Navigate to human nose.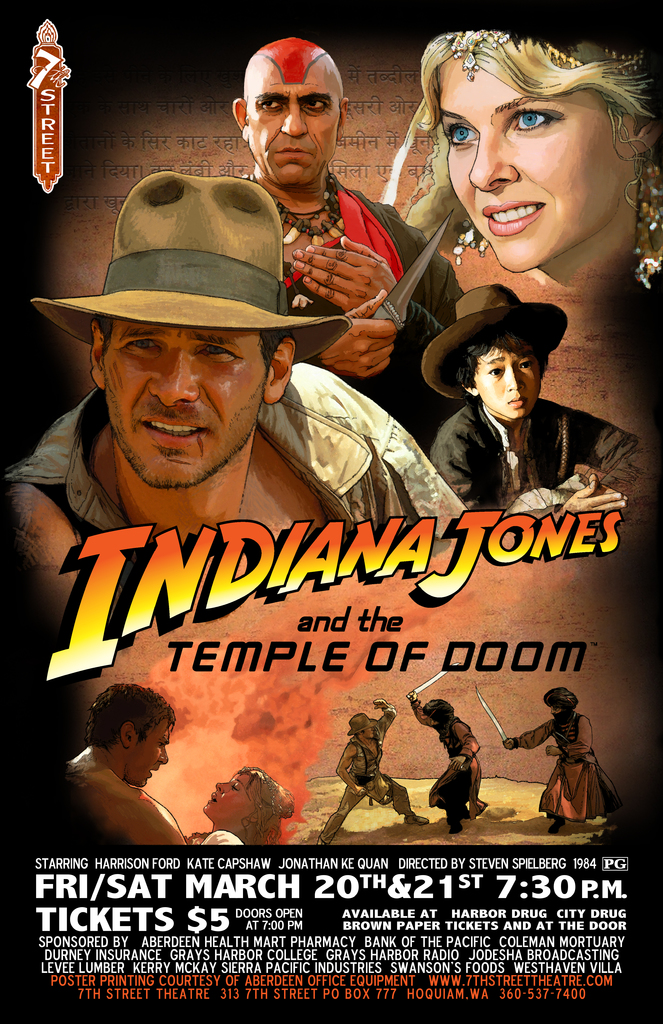
Navigation target: <box>216,779,230,793</box>.
